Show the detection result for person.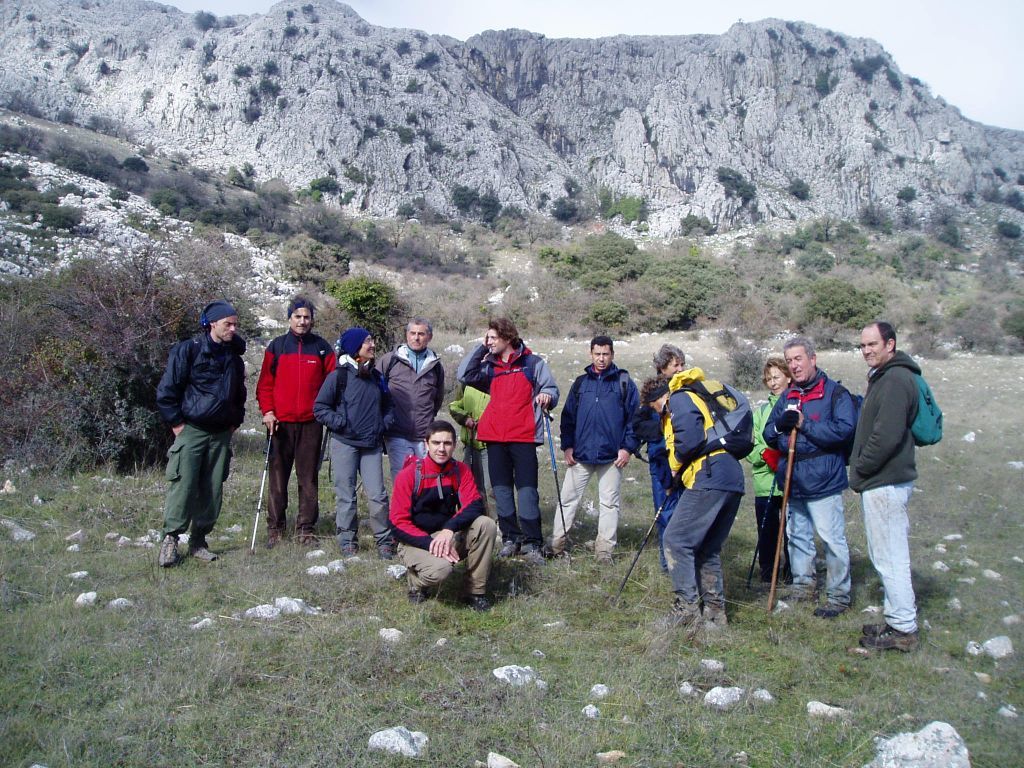
[637,375,744,630].
